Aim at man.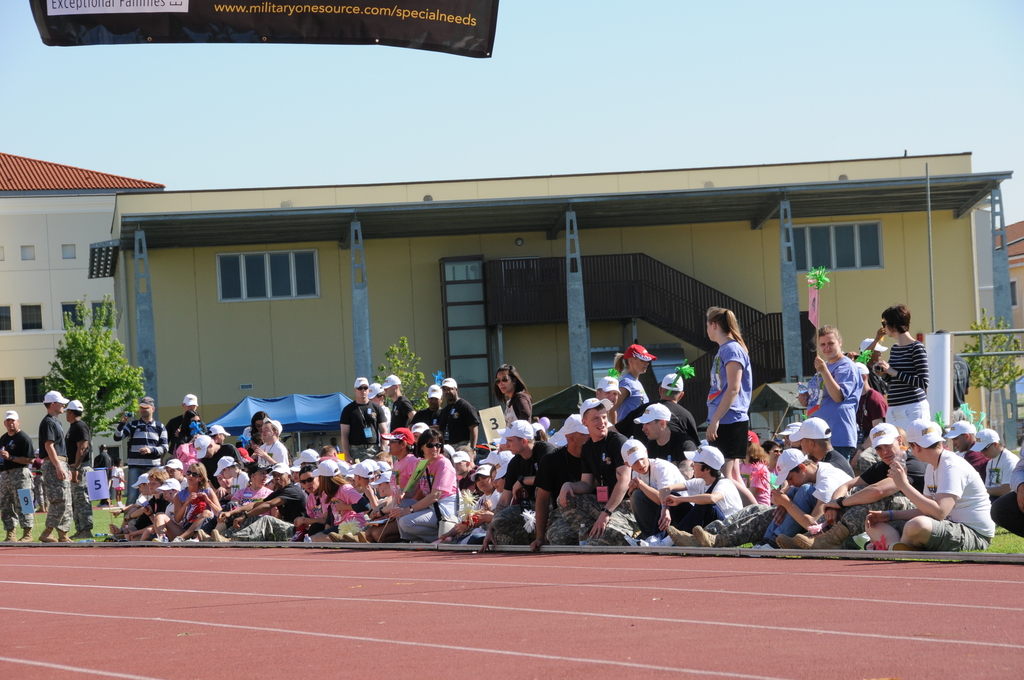
Aimed at pyautogui.locateOnScreen(168, 397, 206, 455).
